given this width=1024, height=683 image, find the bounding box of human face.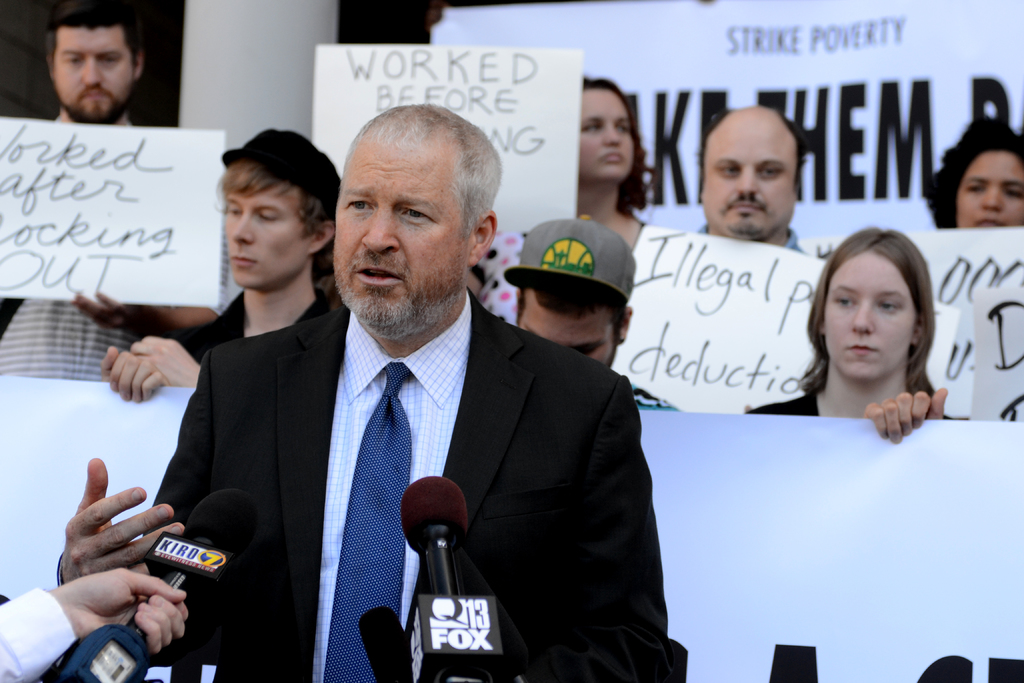
223 176 316 285.
